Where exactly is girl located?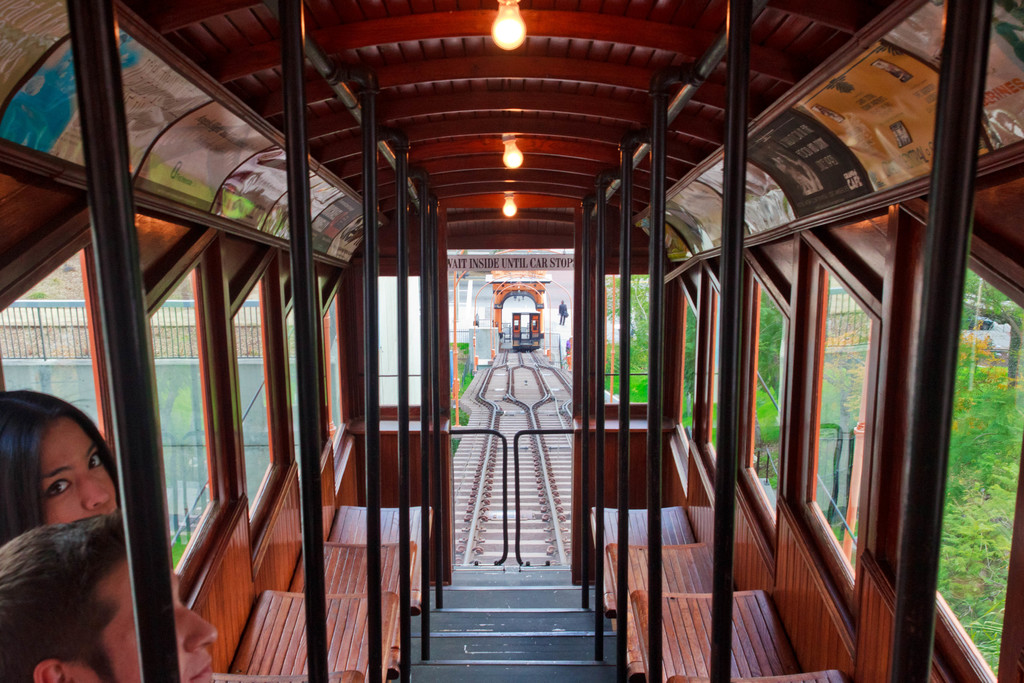
Its bounding box is rect(0, 386, 119, 543).
